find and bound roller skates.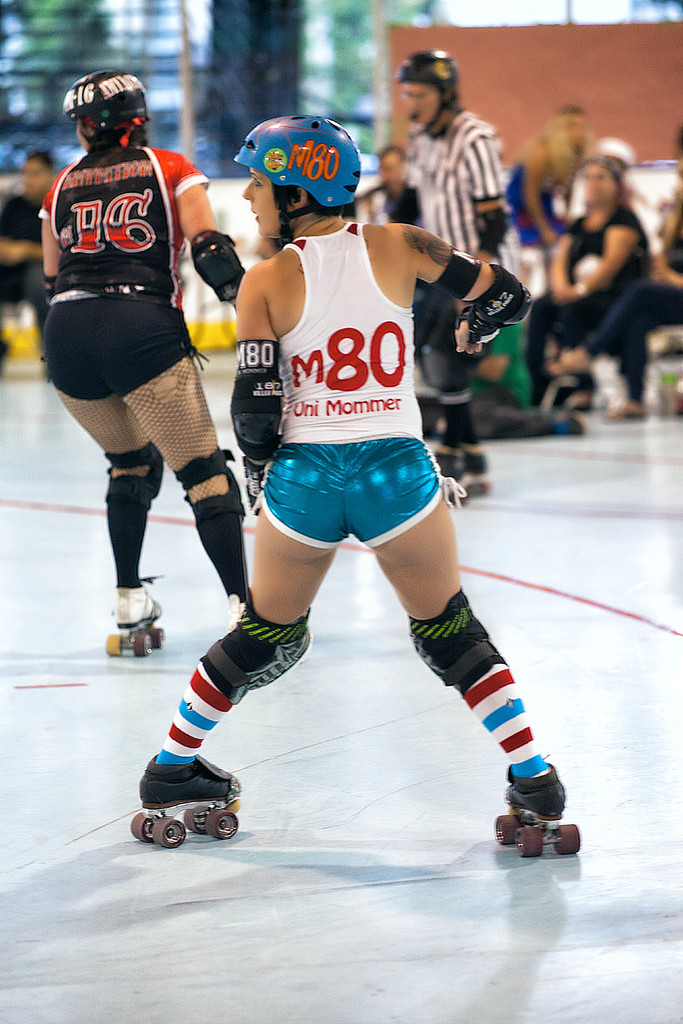
Bound: 102/586/168/659.
